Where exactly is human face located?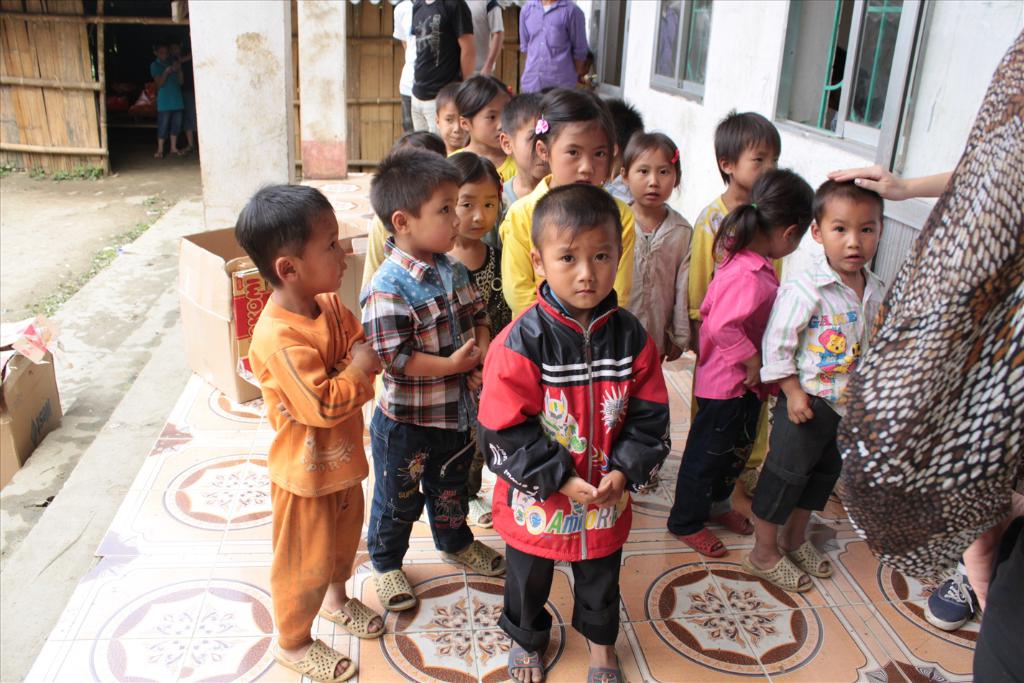
Its bounding box is left=729, top=137, right=781, bottom=190.
